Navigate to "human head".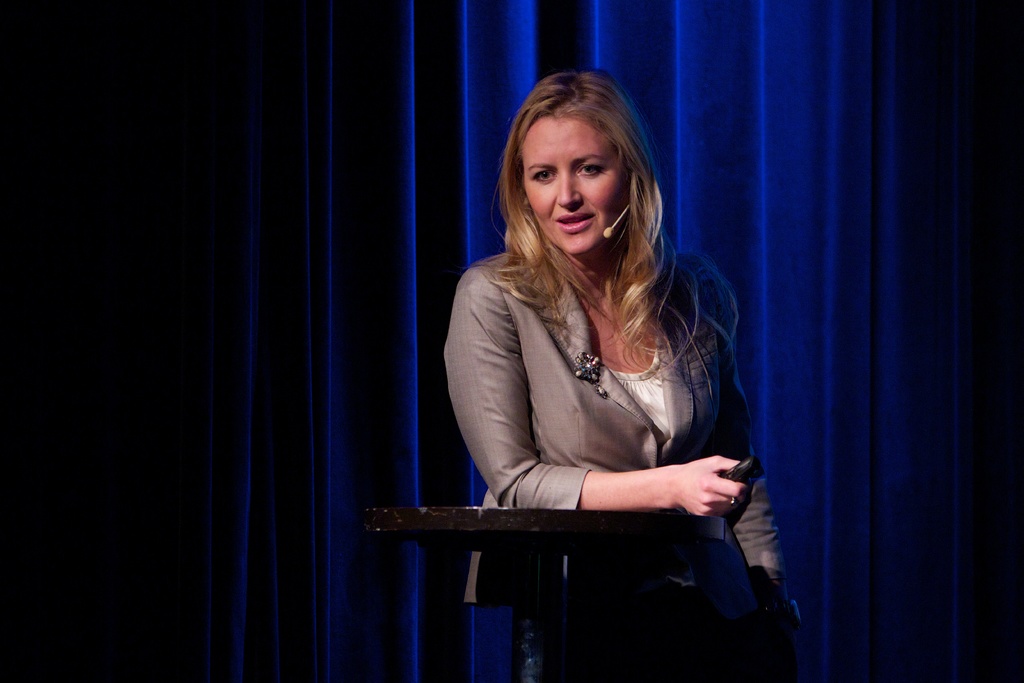
Navigation target: 502:65:666:254.
